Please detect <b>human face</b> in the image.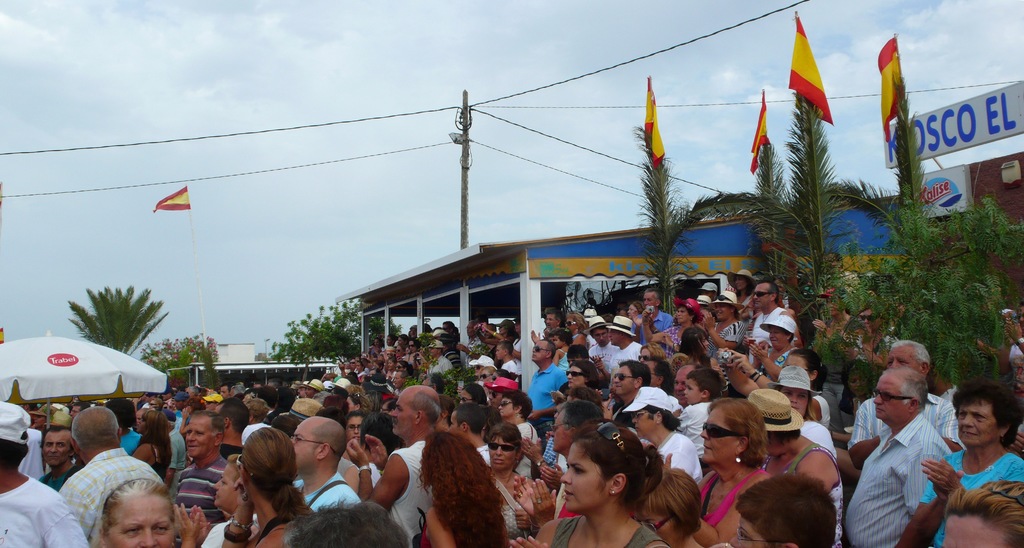
[x1=646, y1=363, x2=657, y2=385].
